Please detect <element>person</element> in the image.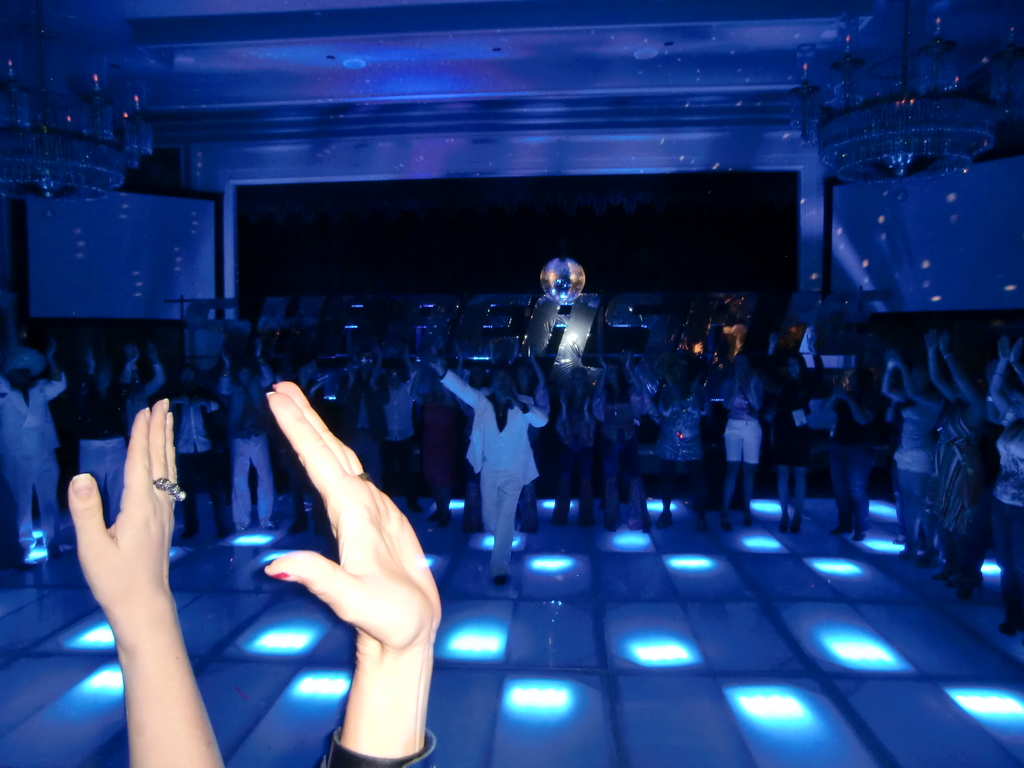
[764,330,824,532].
